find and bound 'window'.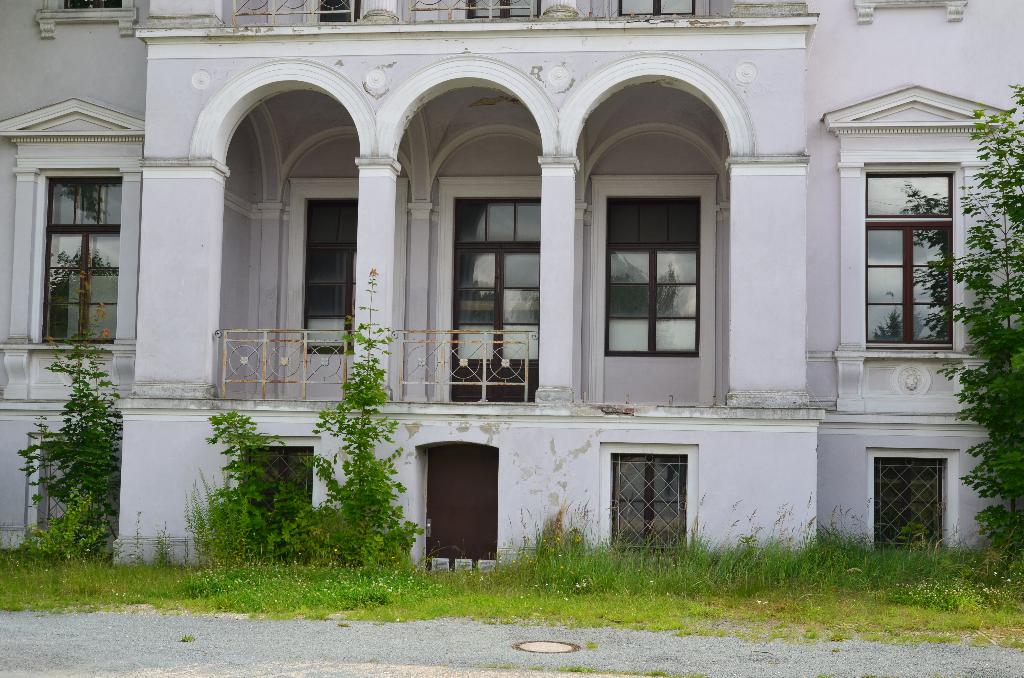
Bound: (x1=589, y1=150, x2=712, y2=382).
